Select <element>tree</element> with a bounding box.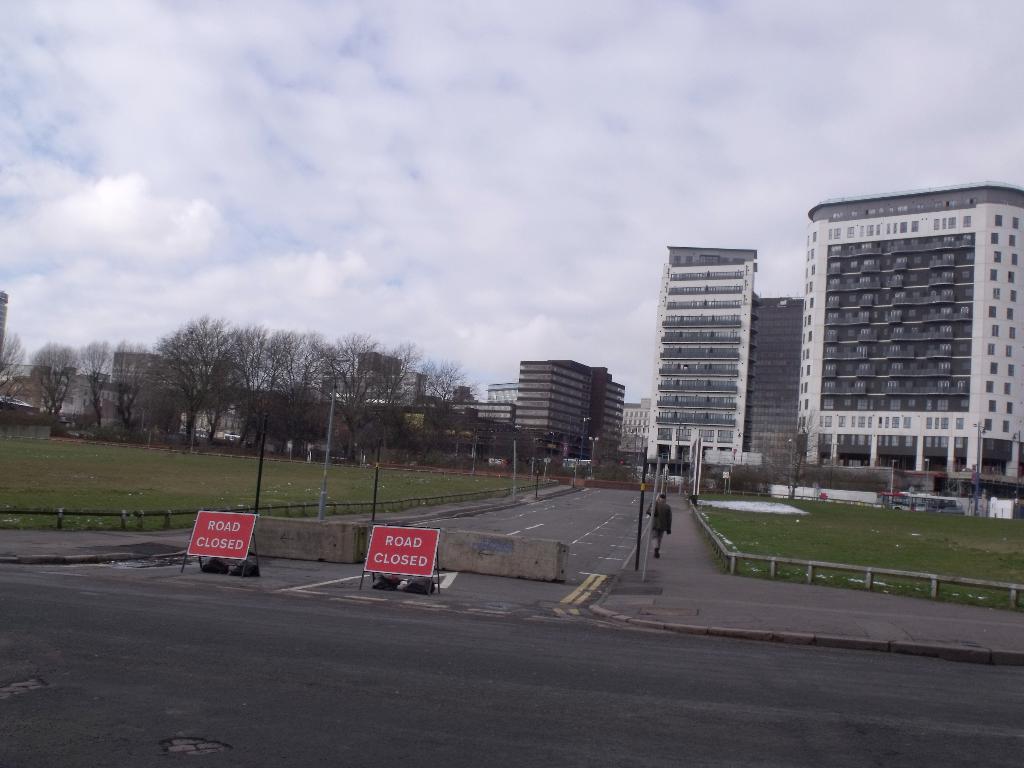
<bbox>145, 317, 242, 446</bbox>.
